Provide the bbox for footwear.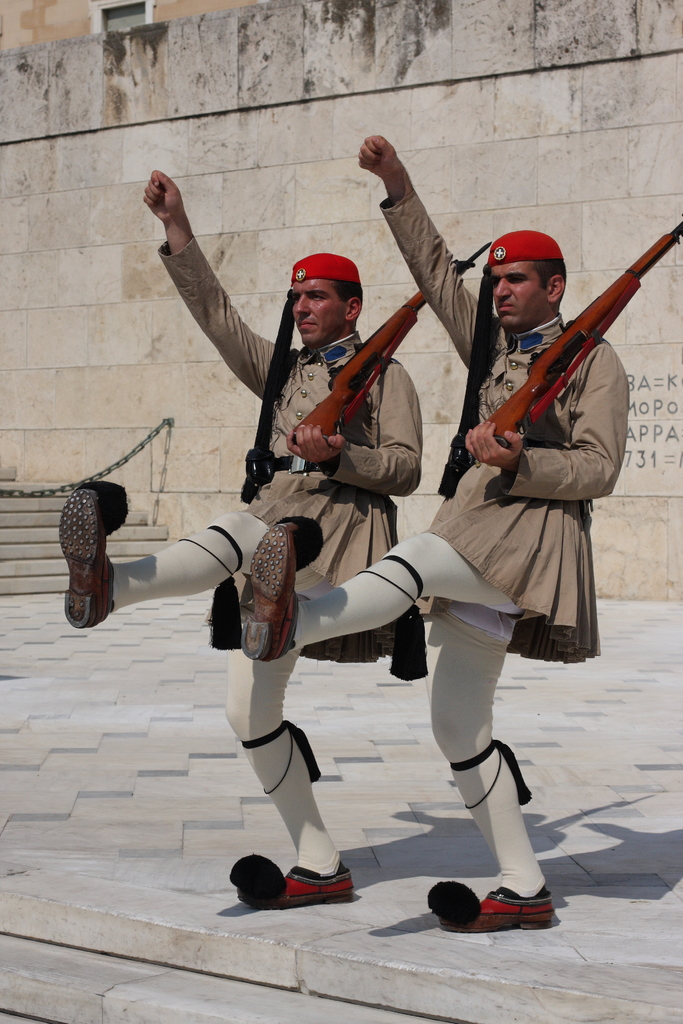
detection(64, 475, 134, 632).
